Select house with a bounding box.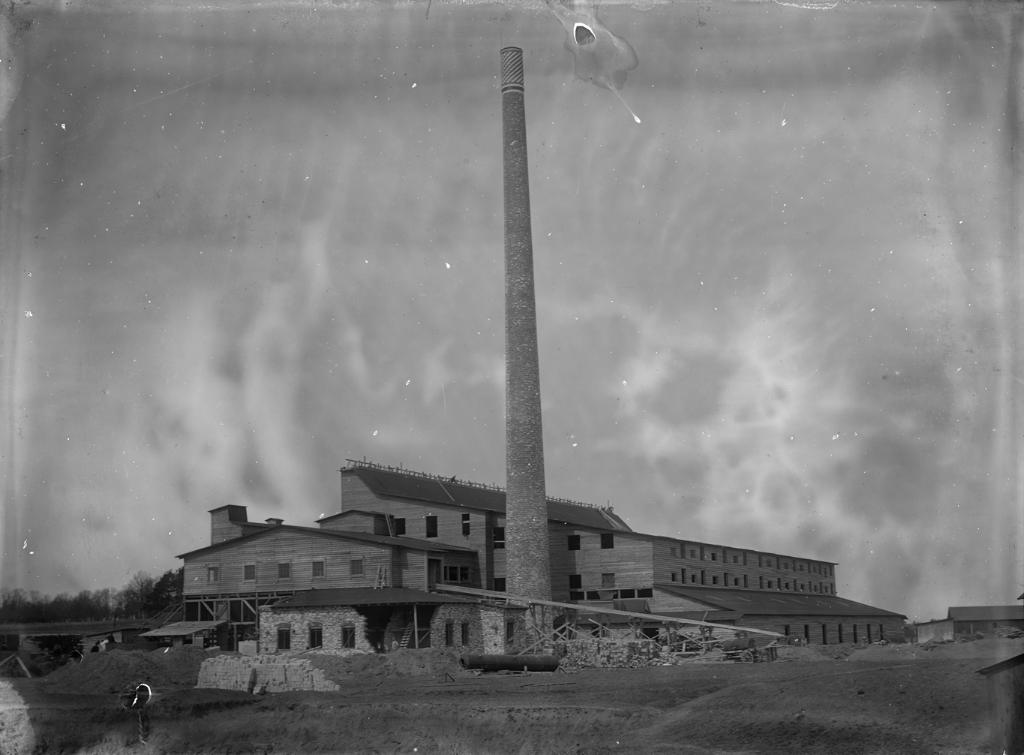
pyautogui.locateOnScreen(340, 450, 909, 641).
